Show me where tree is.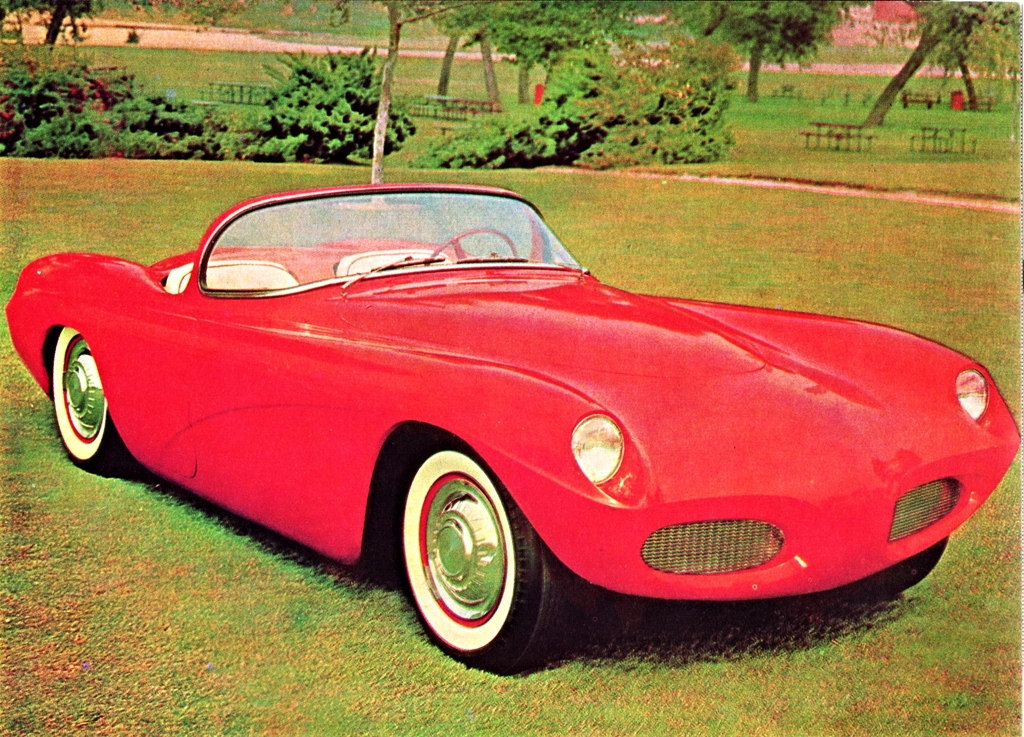
tree is at select_region(428, 0, 676, 114).
